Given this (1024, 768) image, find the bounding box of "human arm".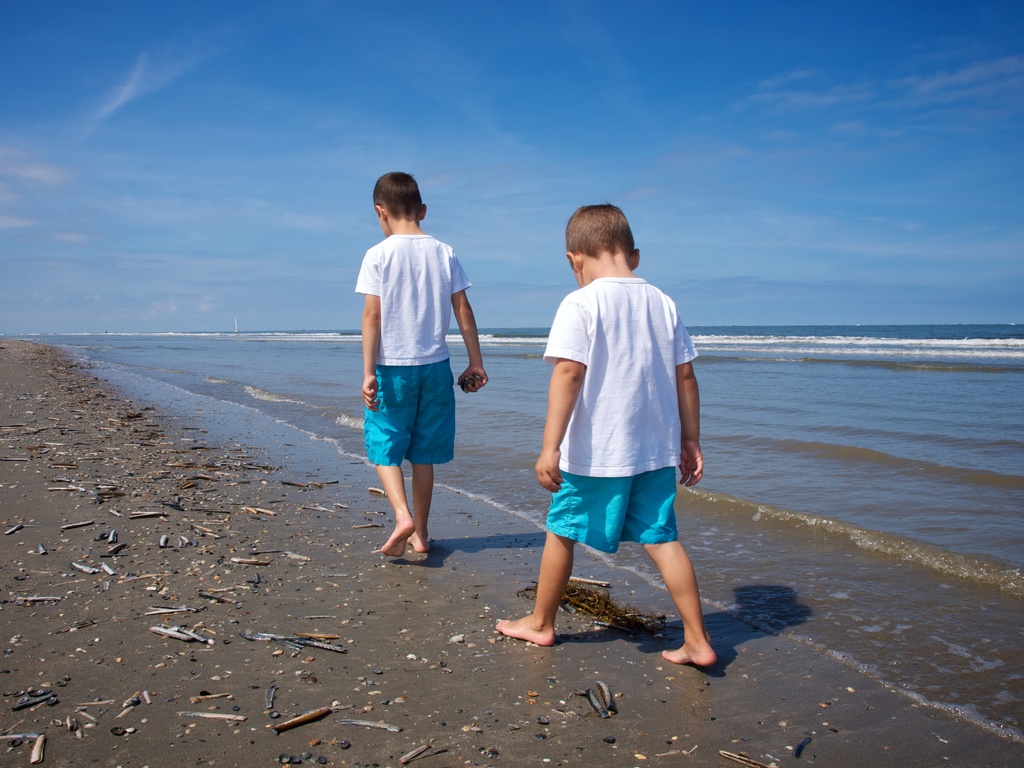
(529, 326, 593, 481).
